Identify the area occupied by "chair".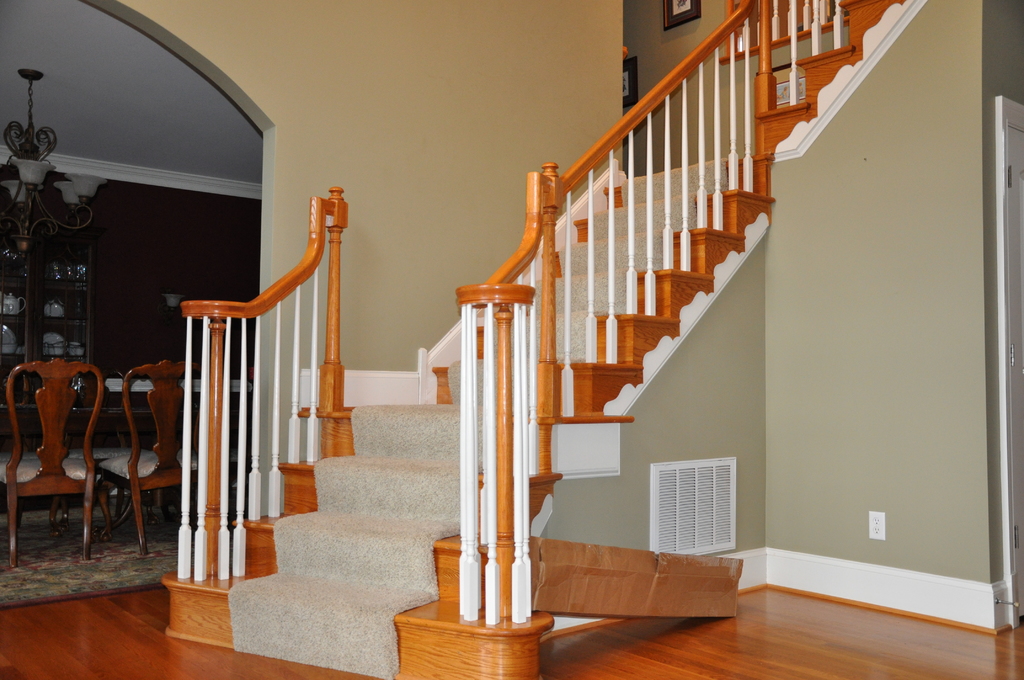
Area: bbox(89, 362, 215, 556).
